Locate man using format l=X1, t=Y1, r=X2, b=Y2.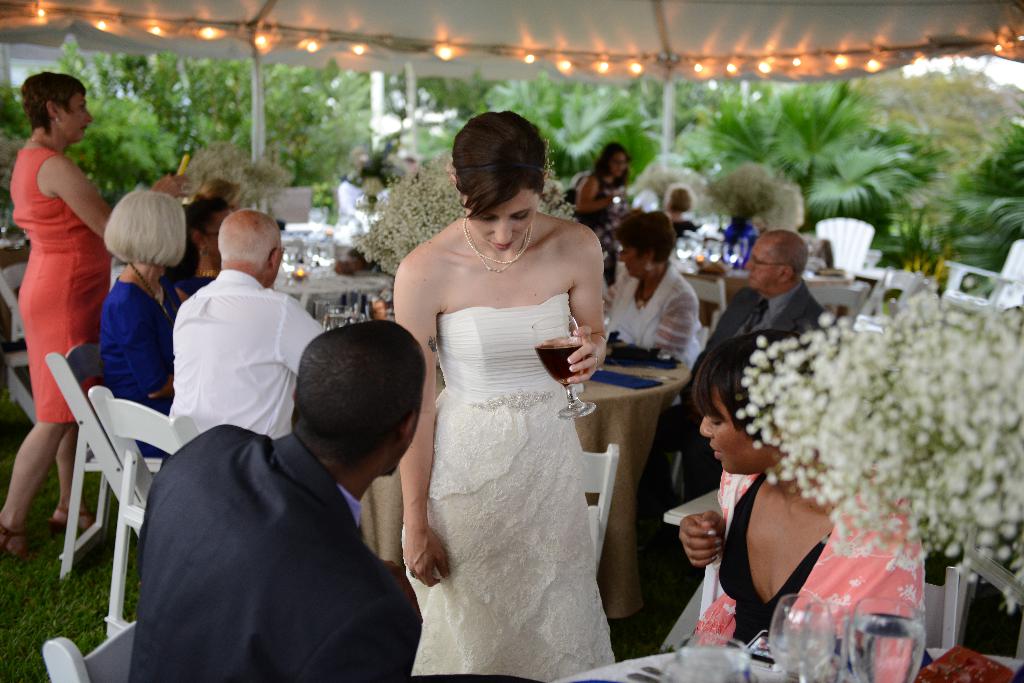
l=642, t=226, r=836, b=597.
